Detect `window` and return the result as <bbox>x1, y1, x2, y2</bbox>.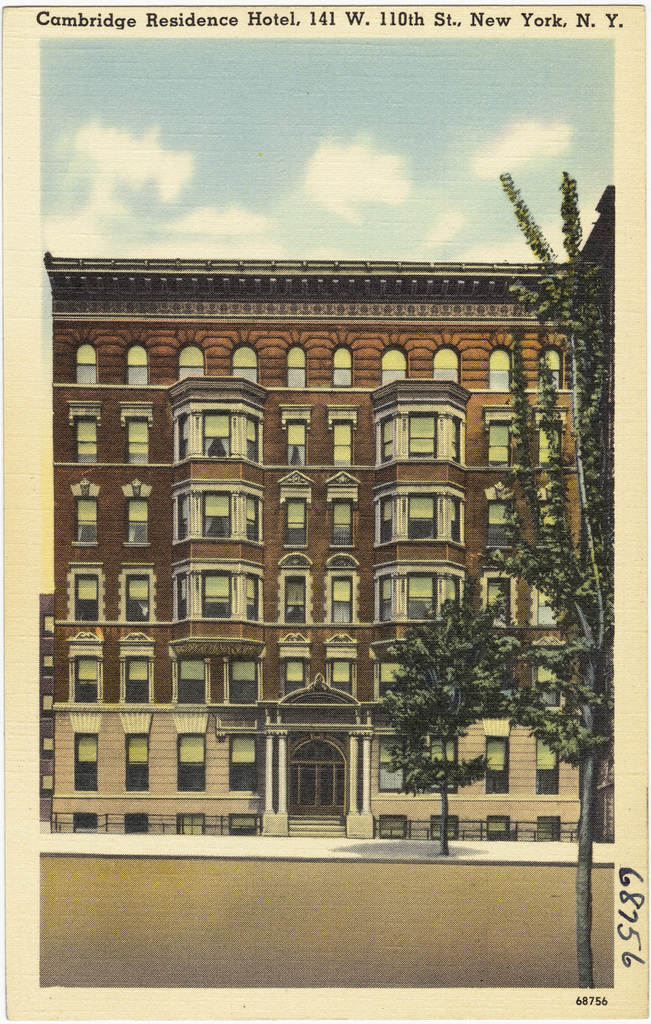
<bbox>130, 414, 158, 466</bbox>.
